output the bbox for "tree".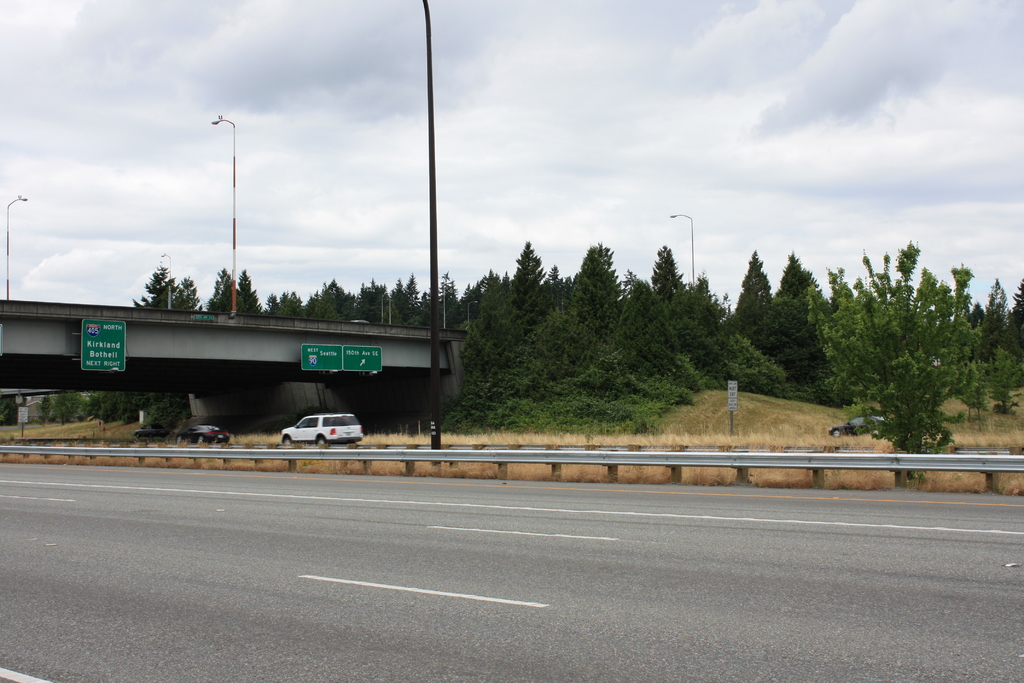
bbox=[0, 395, 28, 427].
